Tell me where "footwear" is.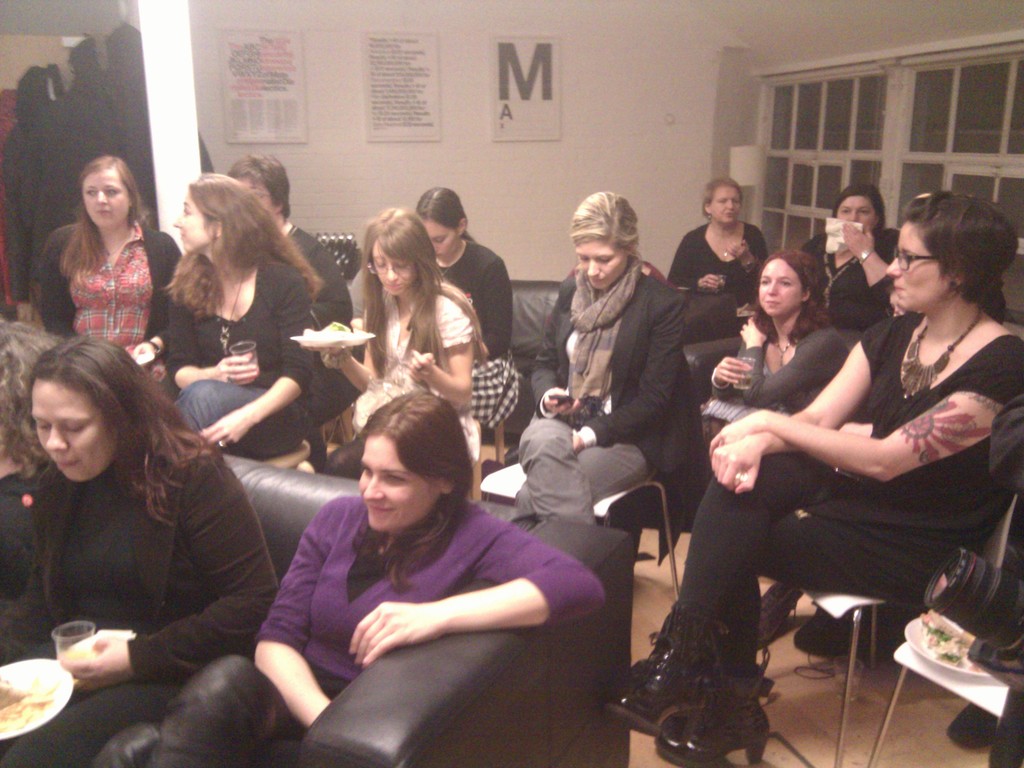
"footwear" is at {"x1": 609, "y1": 634, "x2": 718, "y2": 736}.
